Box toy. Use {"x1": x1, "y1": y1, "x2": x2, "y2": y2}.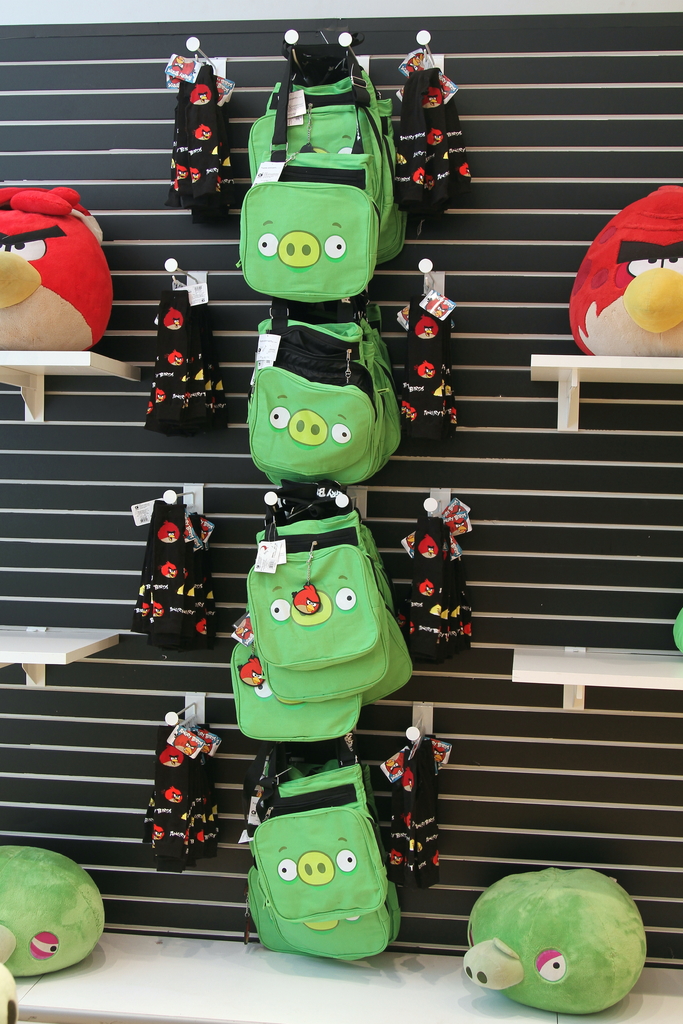
{"x1": 456, "y1": 863, "x2": 659, "y2": 1009}.
